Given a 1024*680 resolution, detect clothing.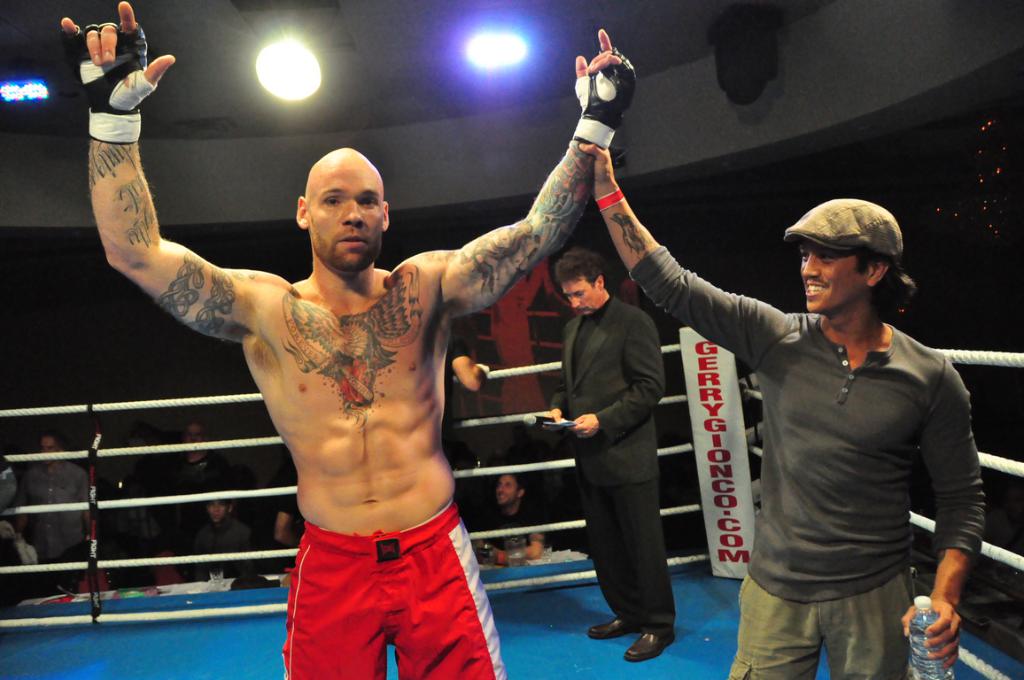
26,455,98,590.
